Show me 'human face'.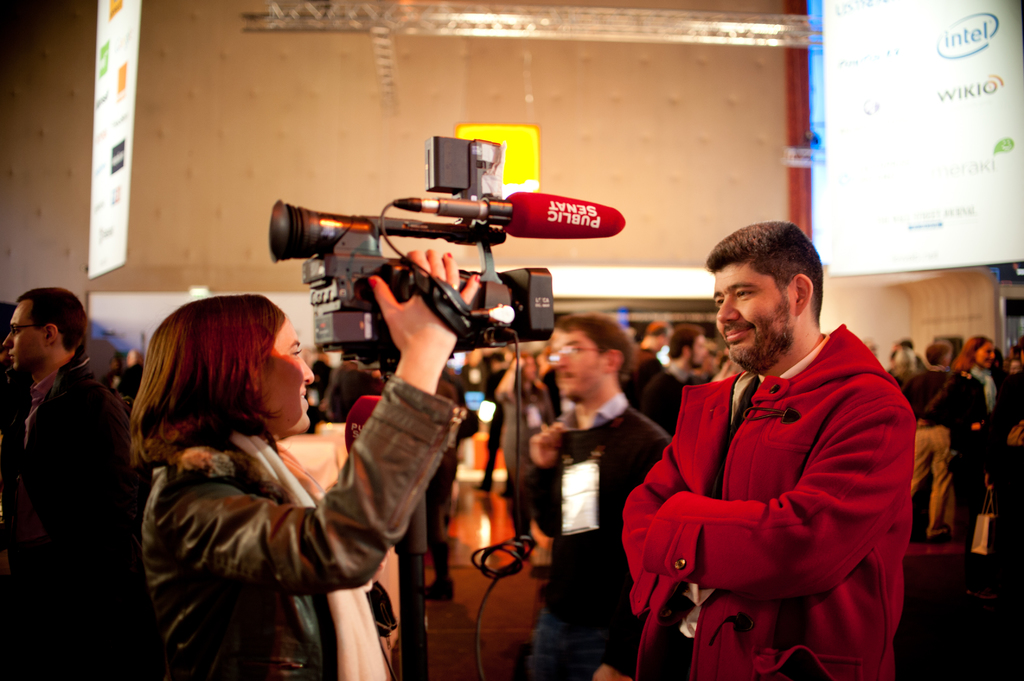
'human face' is here: box=[686, 331, 708, 366].
